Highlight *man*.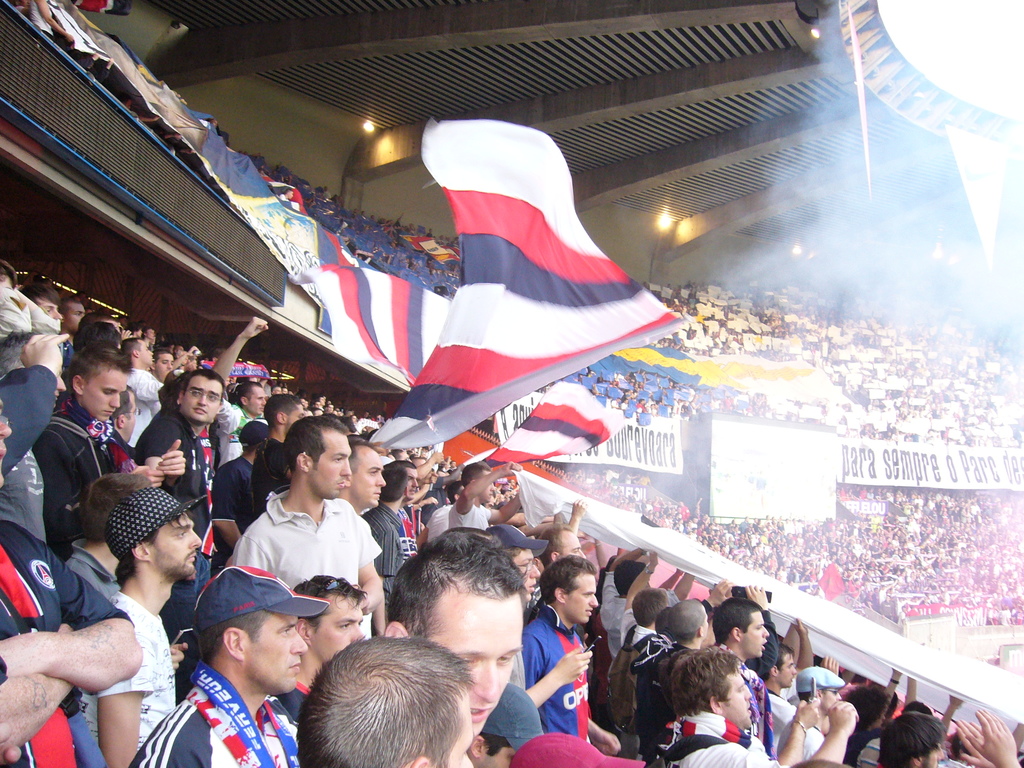
Highlighted region: bbox=[447, 460, 521, 529].
